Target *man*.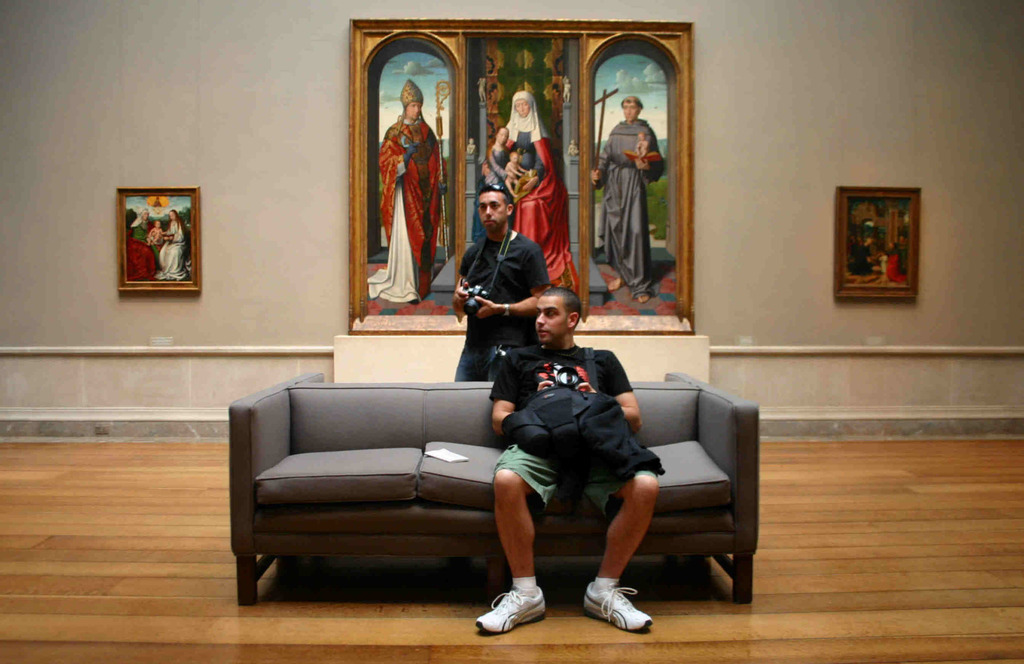
Target region: detection(369, 81, 455, 307).
